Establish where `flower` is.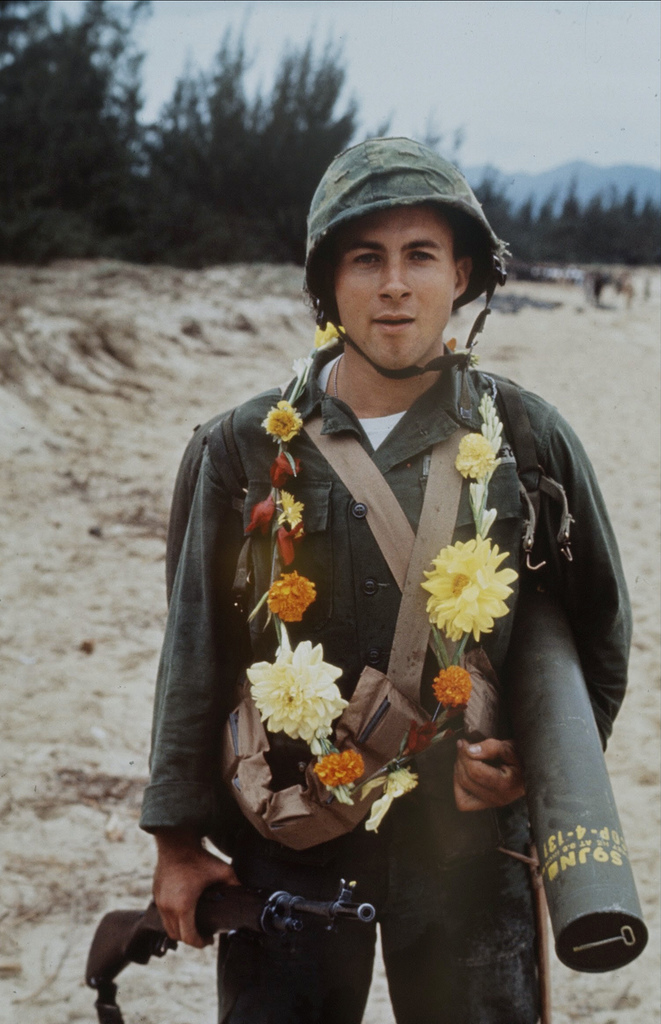
Established at 244, 494, 277, 532.
